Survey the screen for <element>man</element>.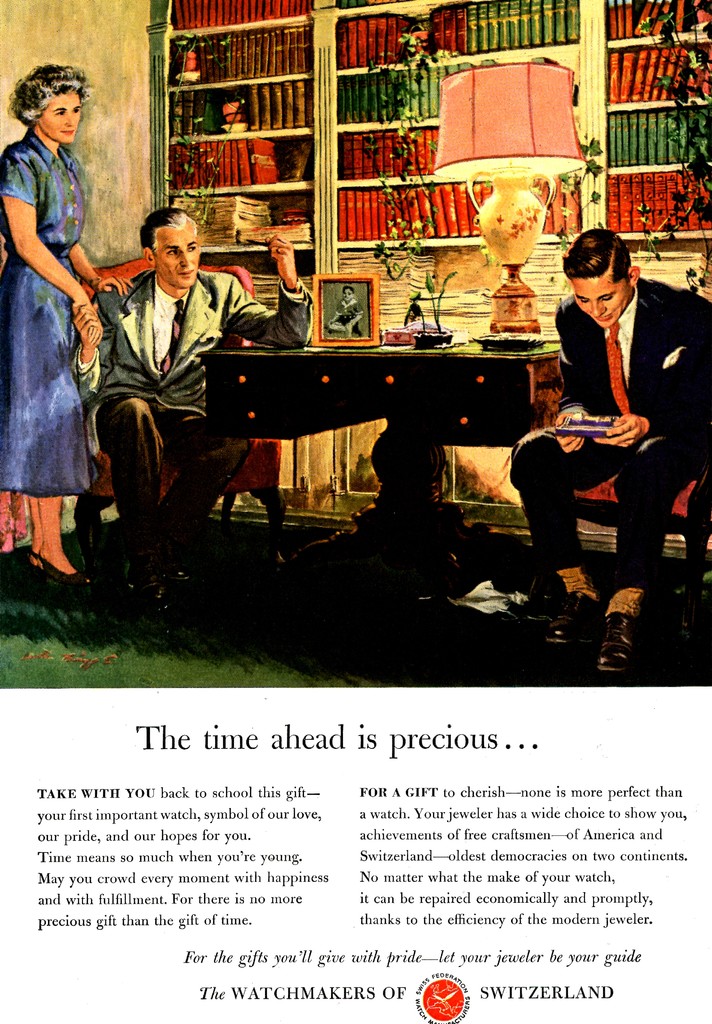
Survey found: 74,200,312,623.
